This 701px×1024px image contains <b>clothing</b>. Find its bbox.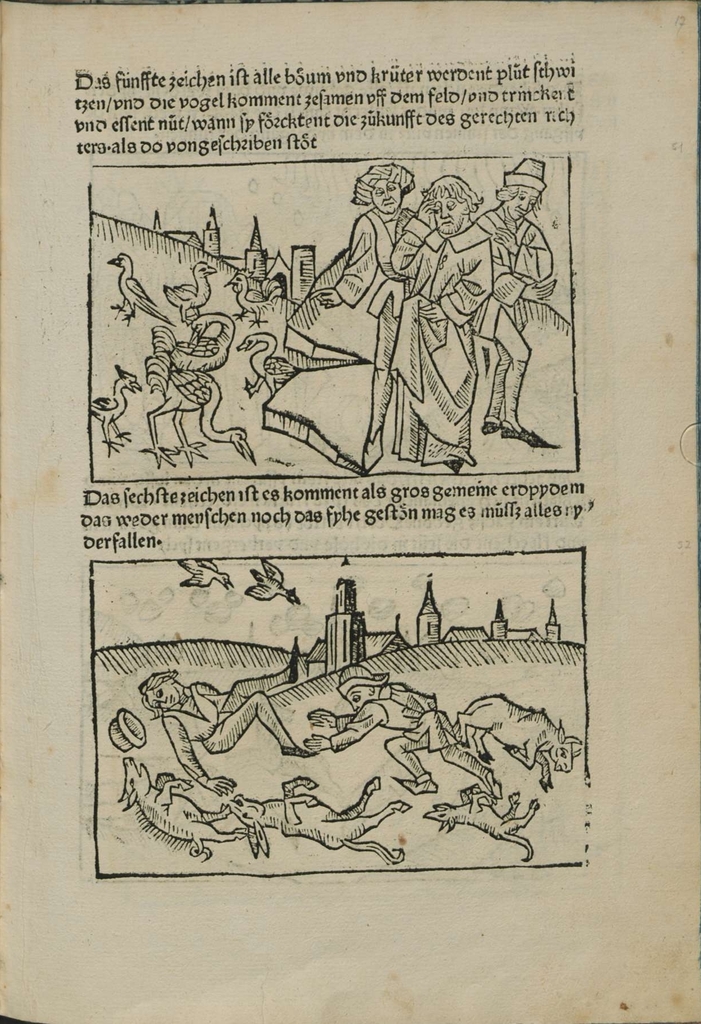
BBox(337, 211, 397, 355).
